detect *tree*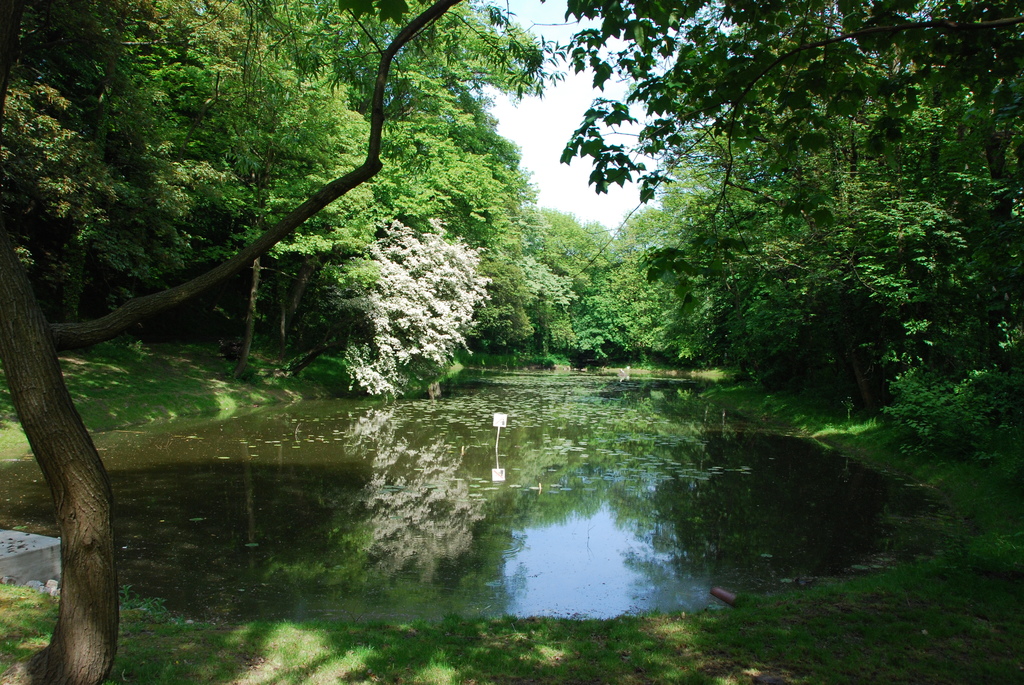
(333, 184, 493, 393)
